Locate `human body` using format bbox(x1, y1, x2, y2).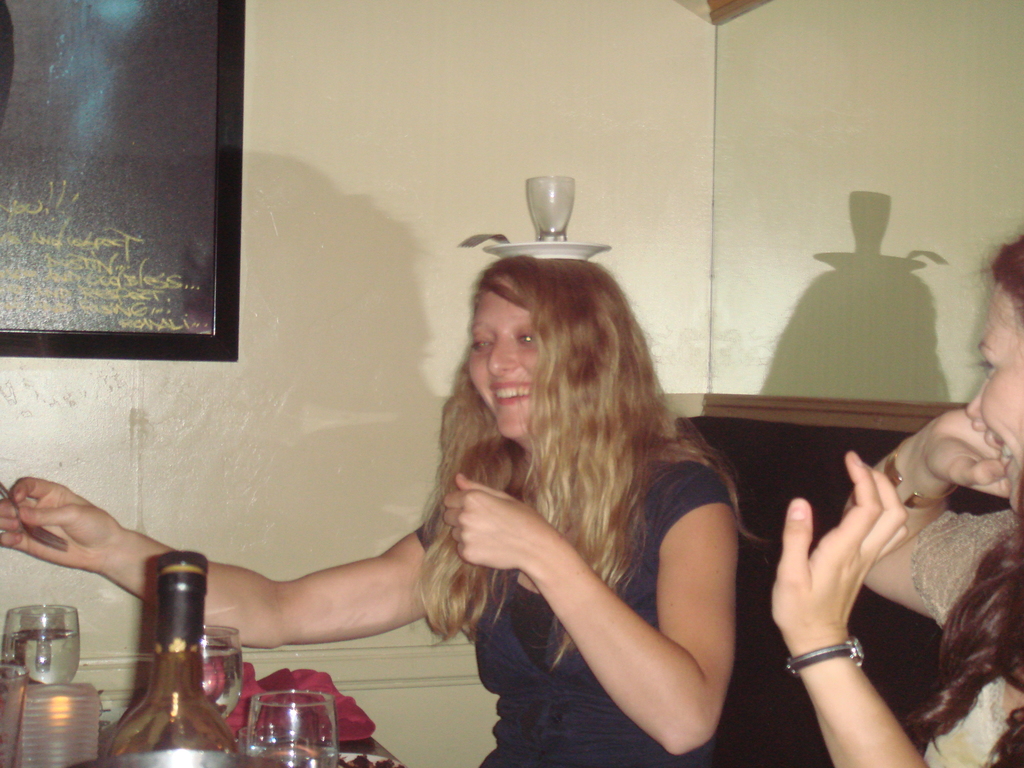
bbox(0, 253, 771, 767).
